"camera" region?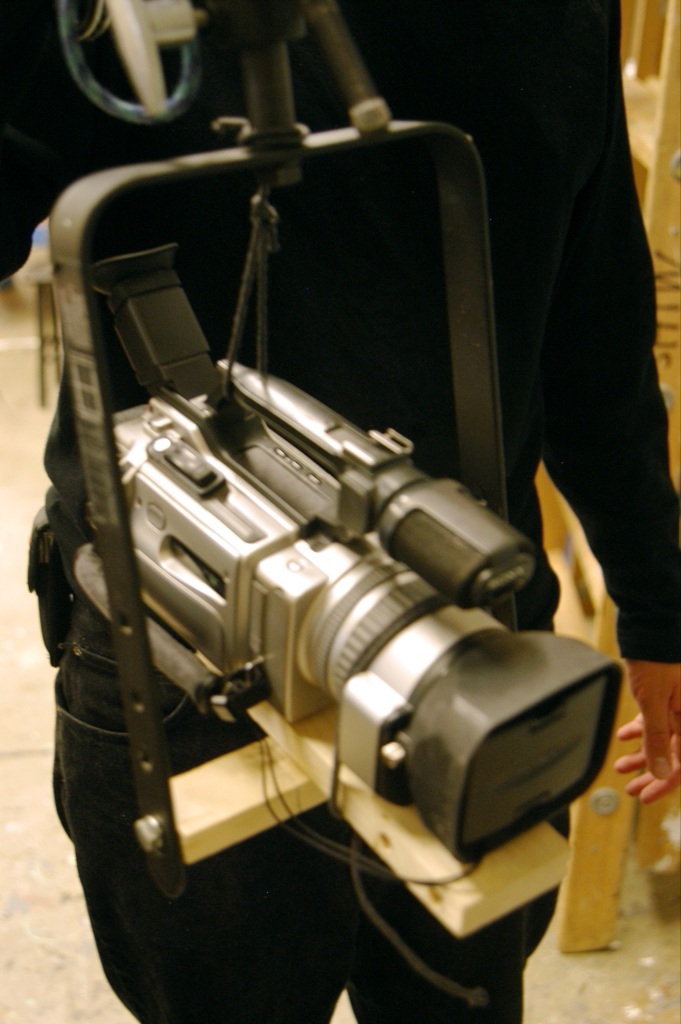
51,0,637,1023
